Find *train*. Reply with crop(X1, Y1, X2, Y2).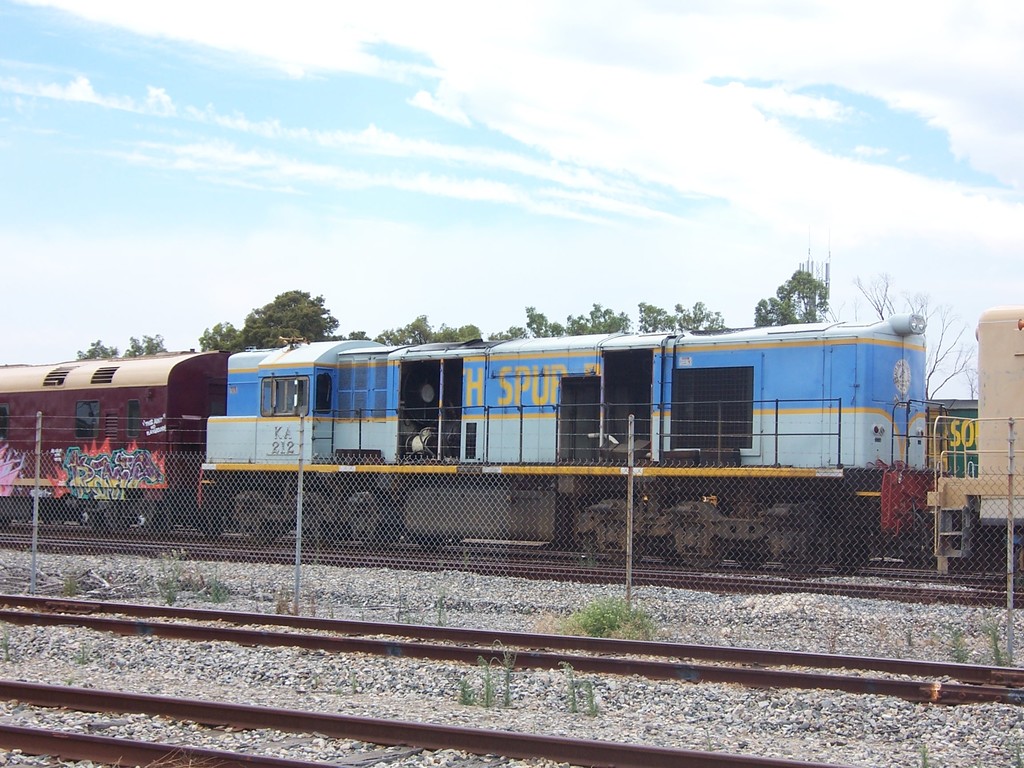
crop(0, 308, 1023, 573).
